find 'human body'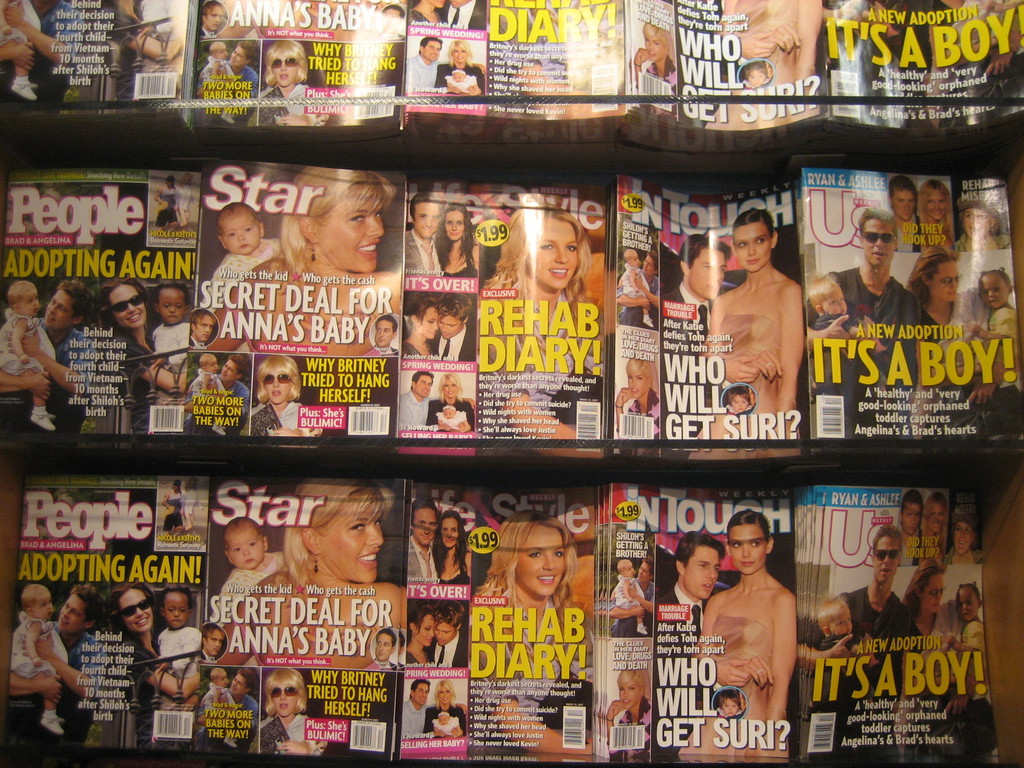
region(470, 523, 582, 752)
